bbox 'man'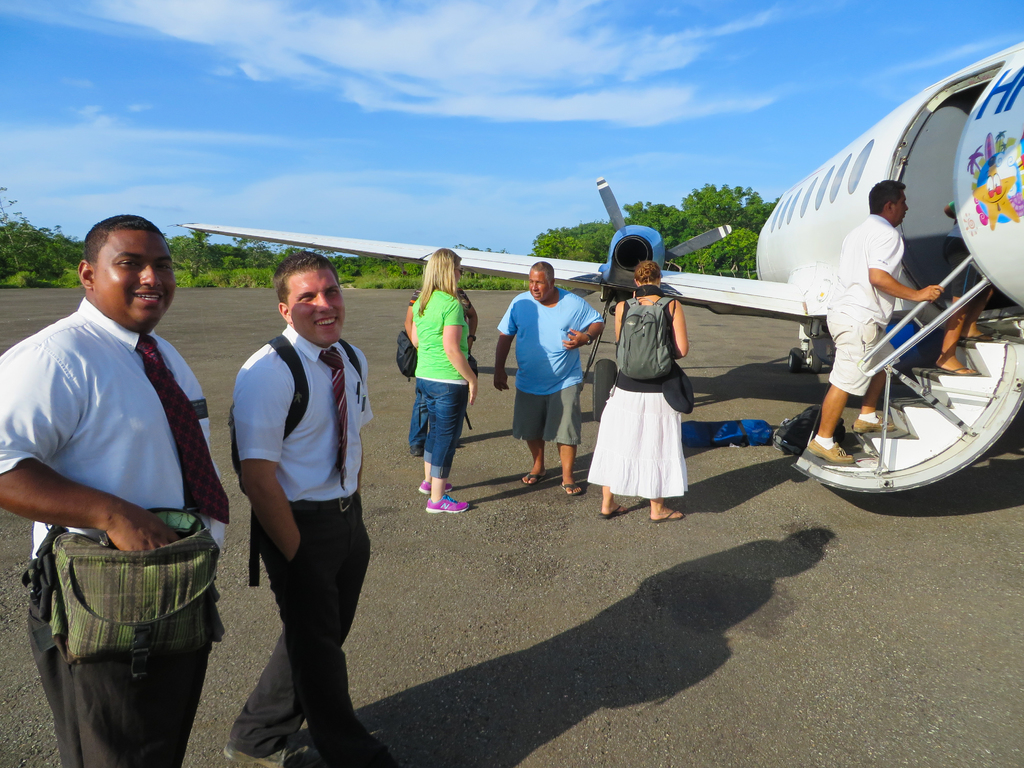
[left=489, top=261, right=597, bottom=490]
